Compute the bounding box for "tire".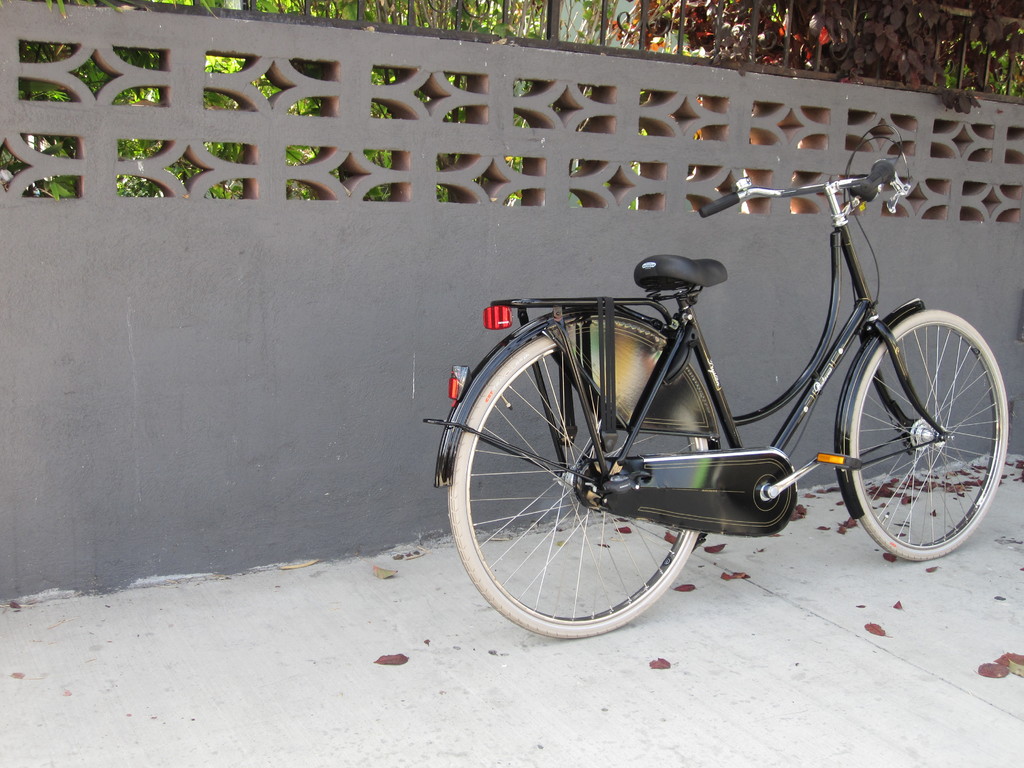
[left=444, top=336, right=715, bottom=639].
